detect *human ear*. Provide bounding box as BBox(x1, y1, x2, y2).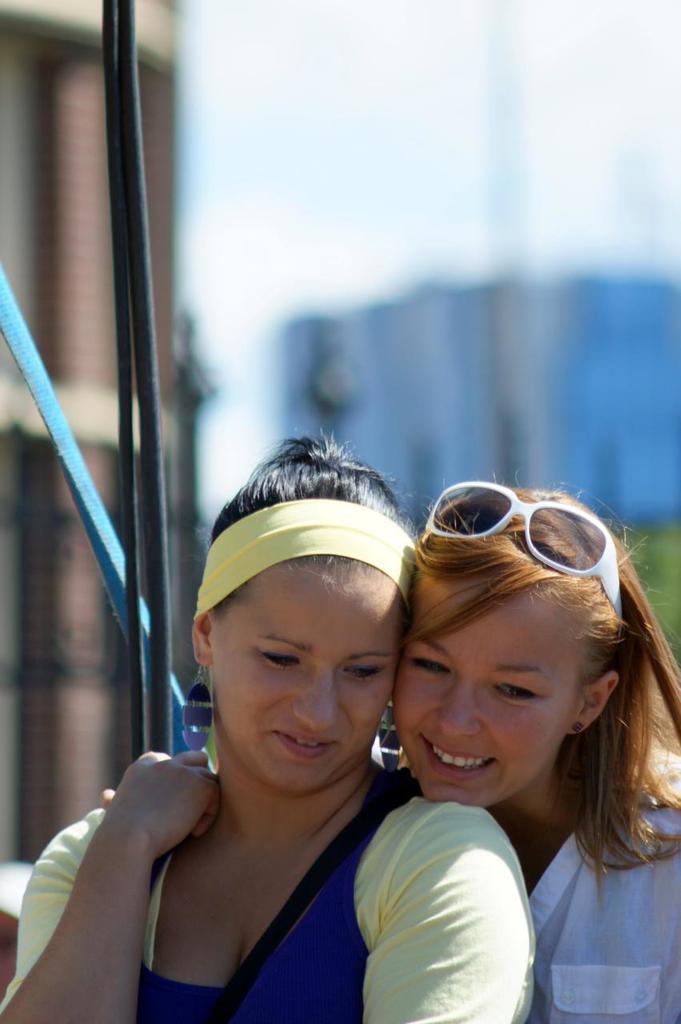
BBox(190, 614, 211, 661).
